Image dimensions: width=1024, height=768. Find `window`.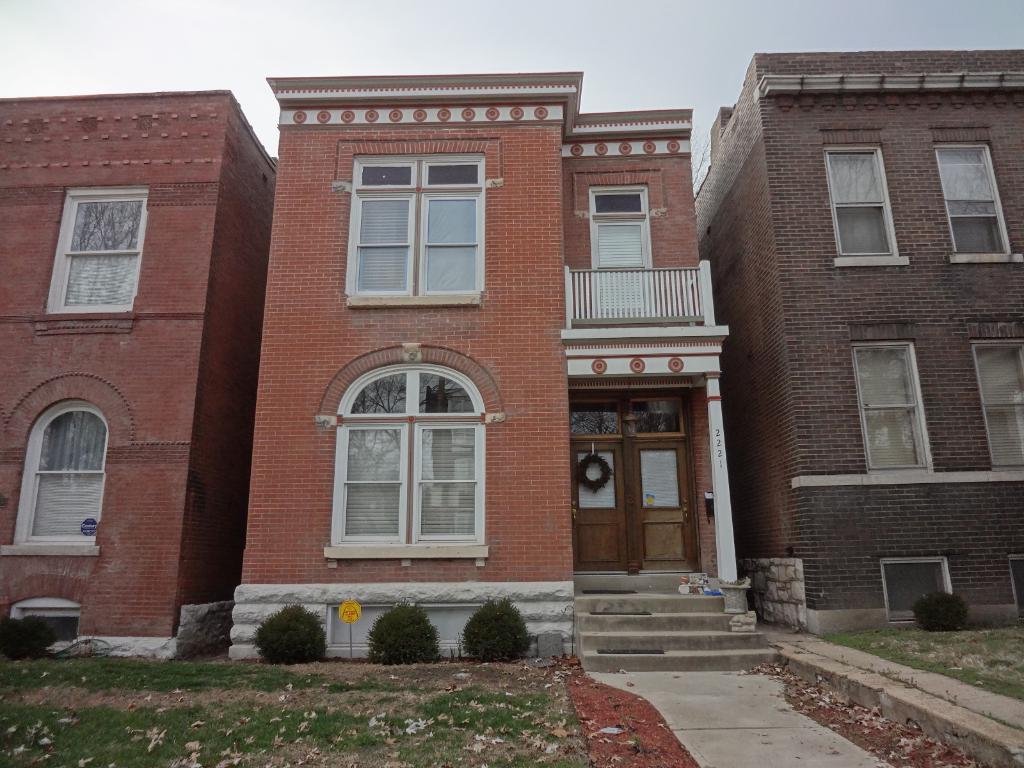
detection(836, 145, 901, 256).
